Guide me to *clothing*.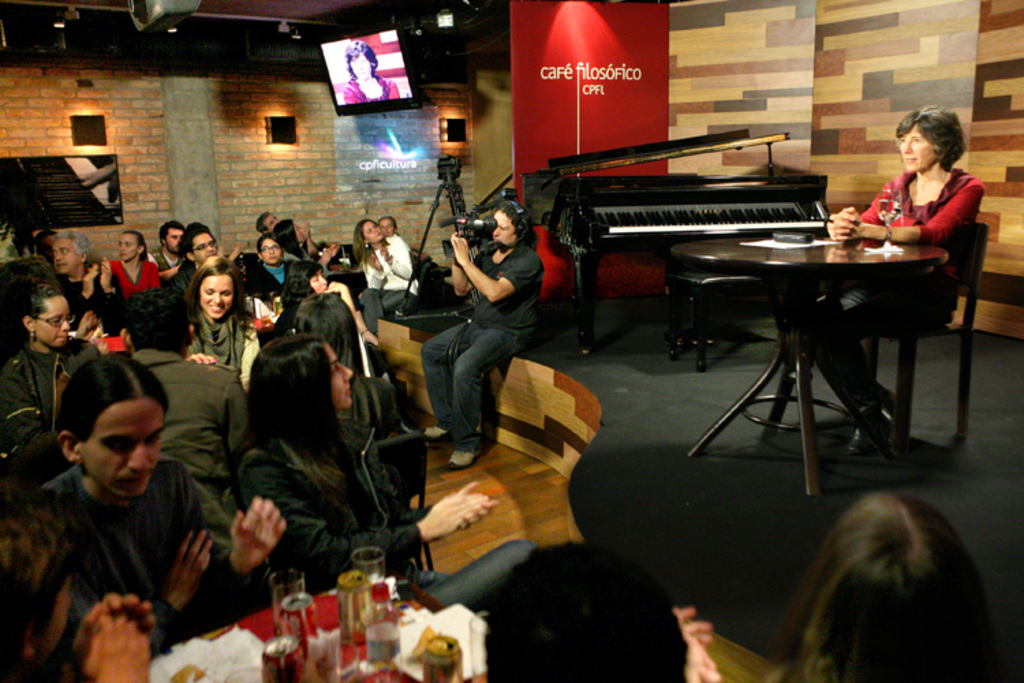
Guidance: <region>427, 246, 546, 443</region>.
